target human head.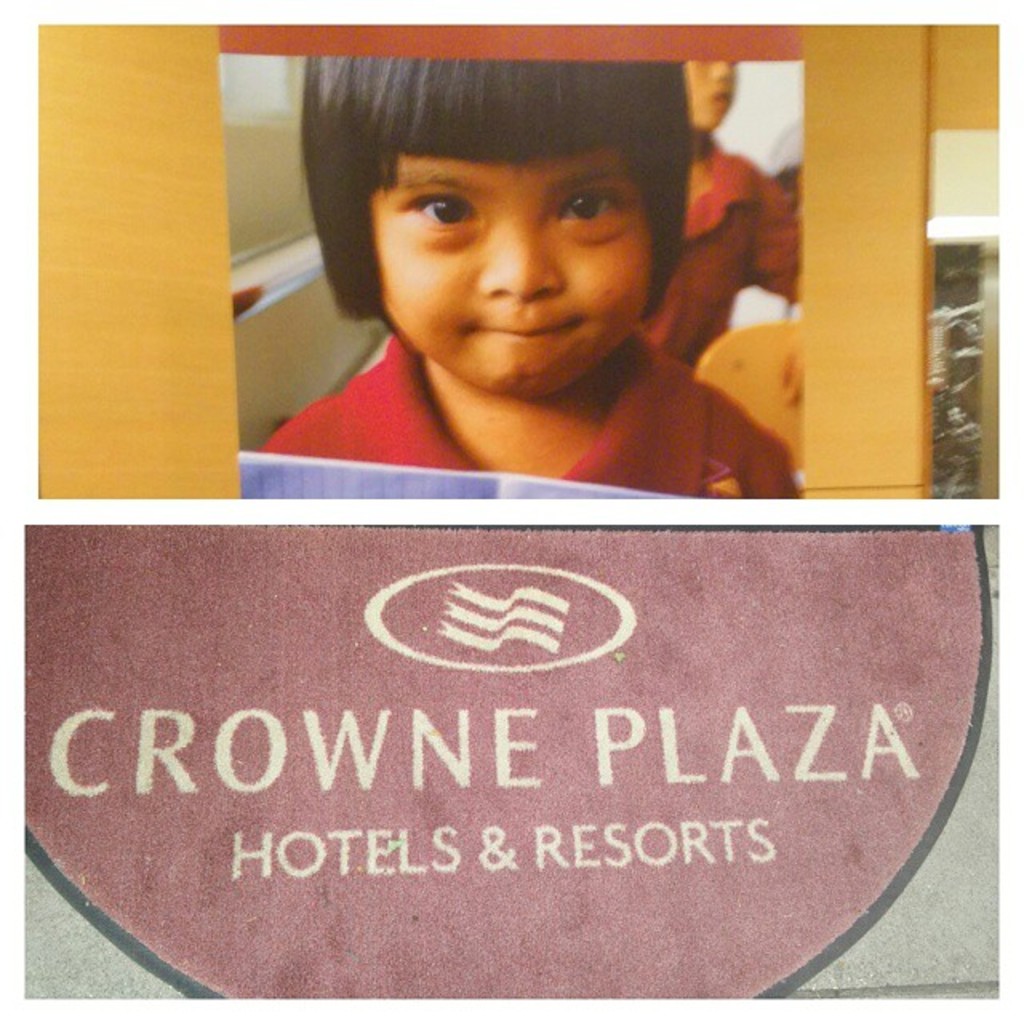
Target region: l=680, t=54, r=744, b=138.
